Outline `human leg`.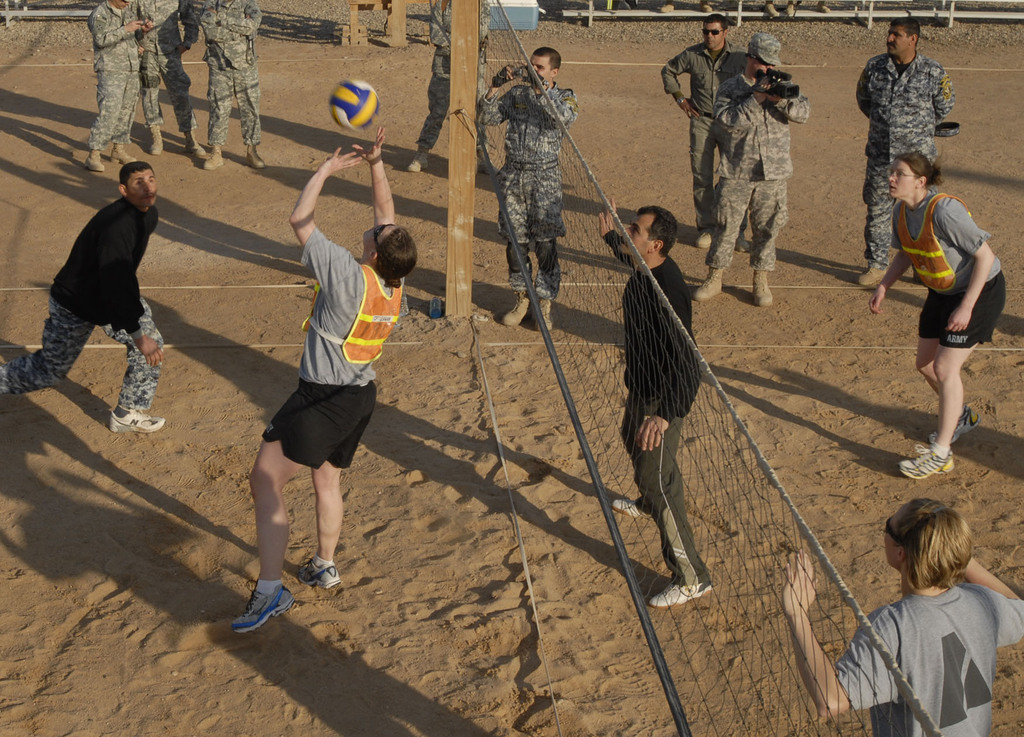
Outline: [689, 111, 724, 225].
